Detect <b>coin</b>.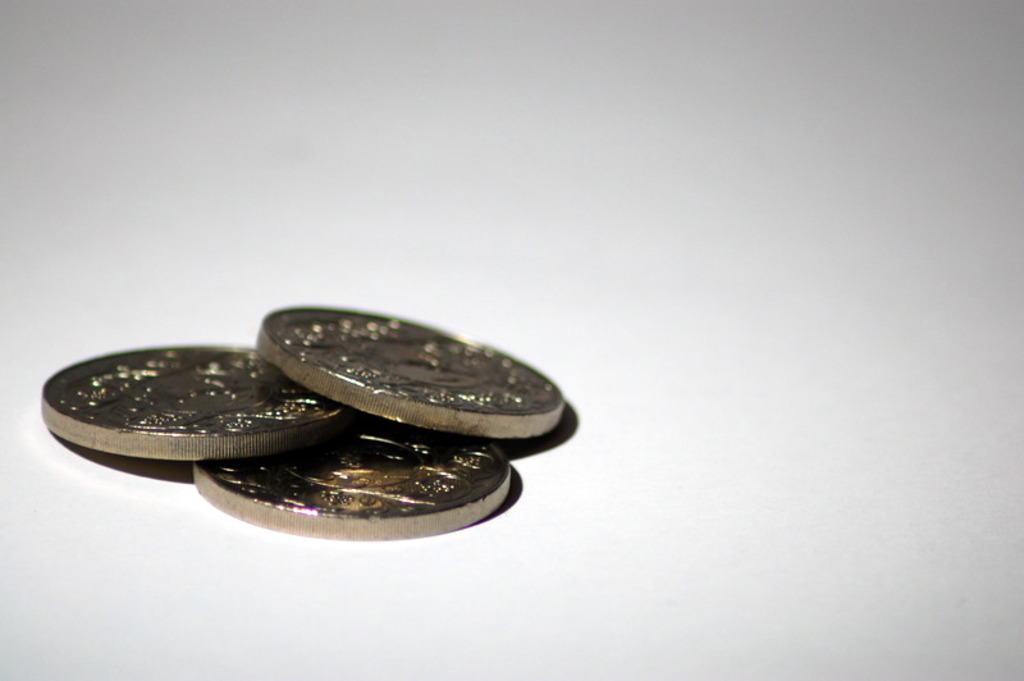
Detected at box(188, 410, 511, 539).
